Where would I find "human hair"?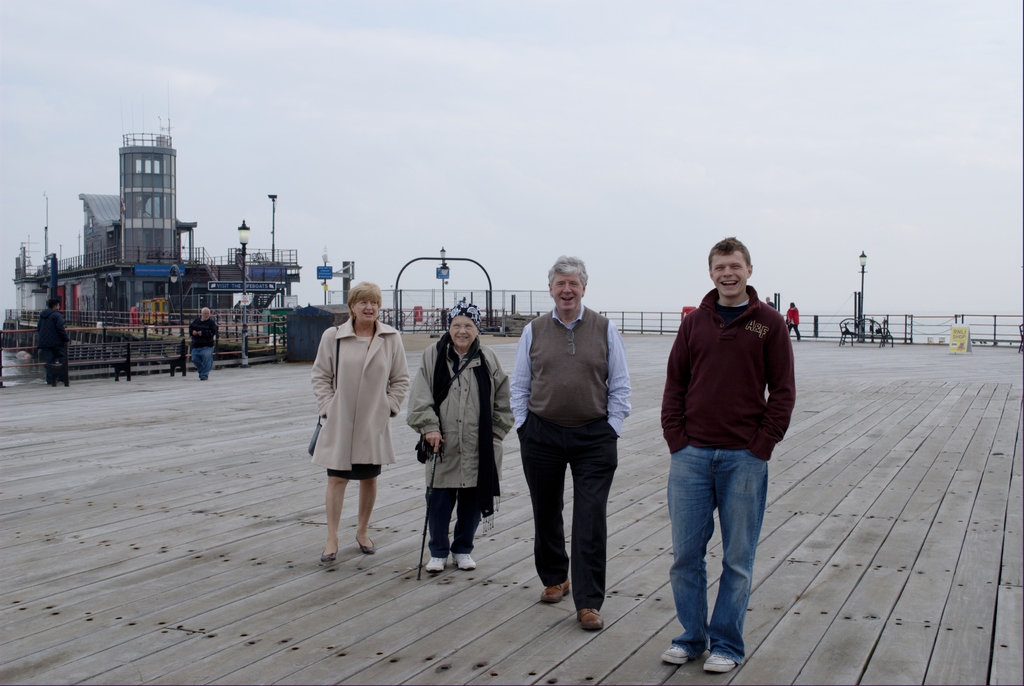
At bbox=(709, 235, 752, 272).
